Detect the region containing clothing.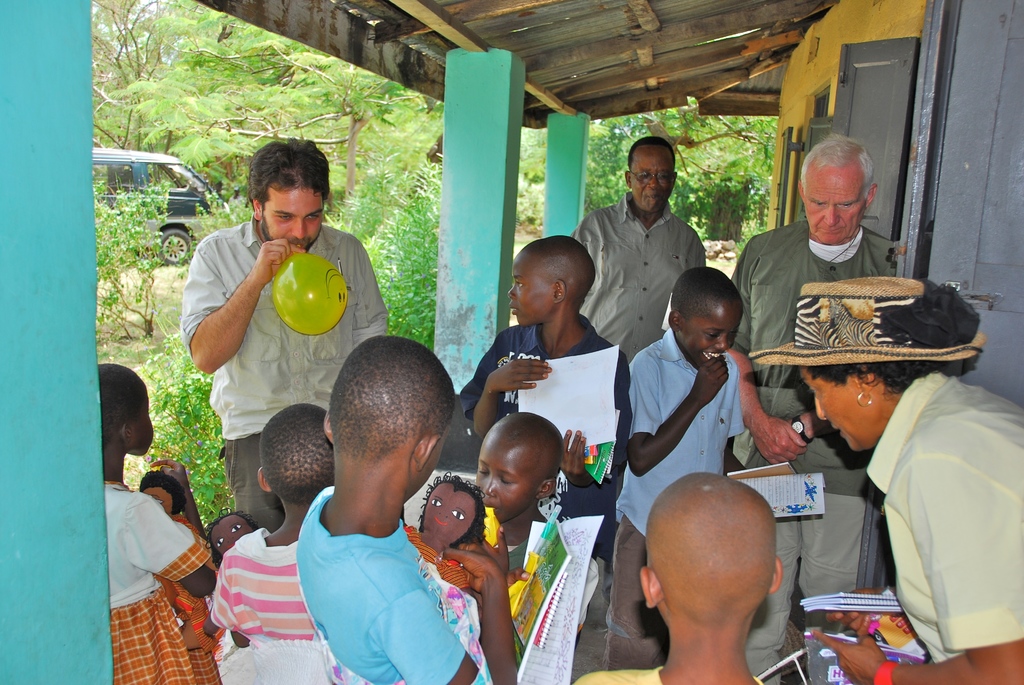
[628, 327, 746, 627].
